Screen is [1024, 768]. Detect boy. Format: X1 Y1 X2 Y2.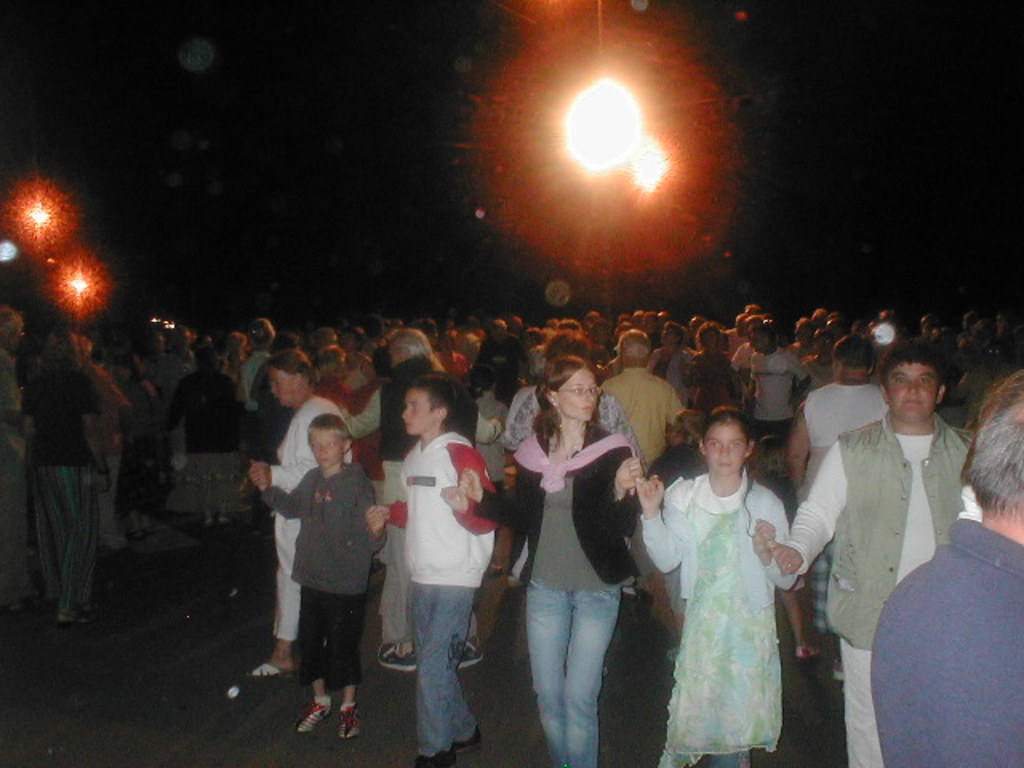
246 386 397 744.
